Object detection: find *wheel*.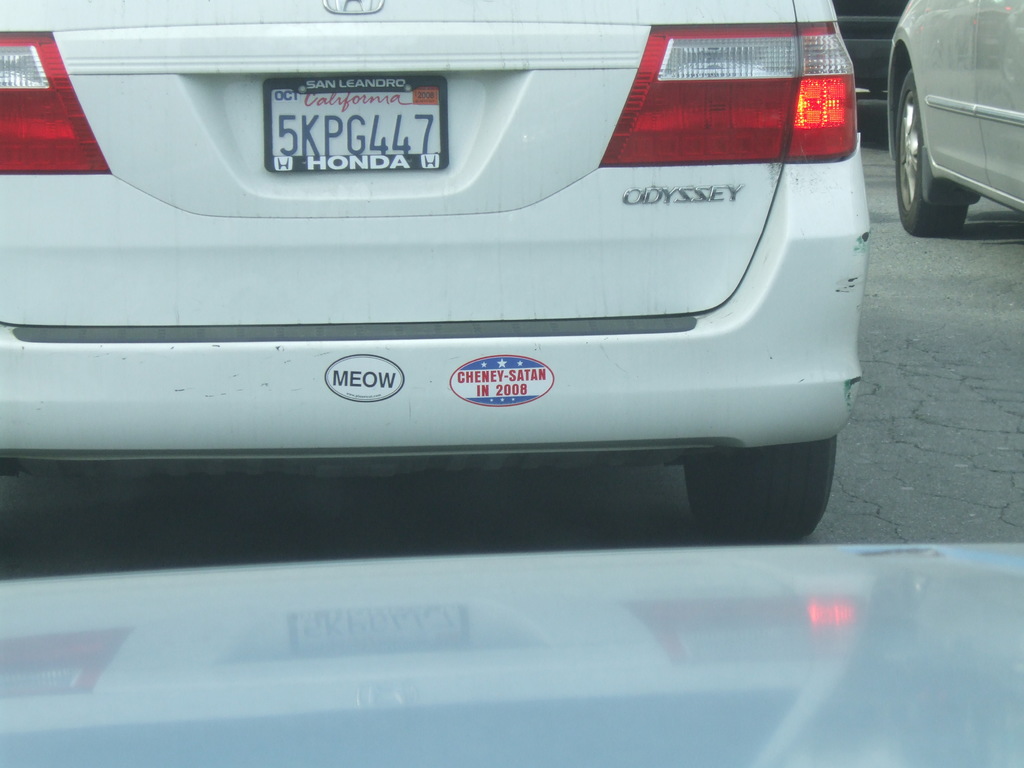
(x1=894, y1=65, x2=970, y2=236).
